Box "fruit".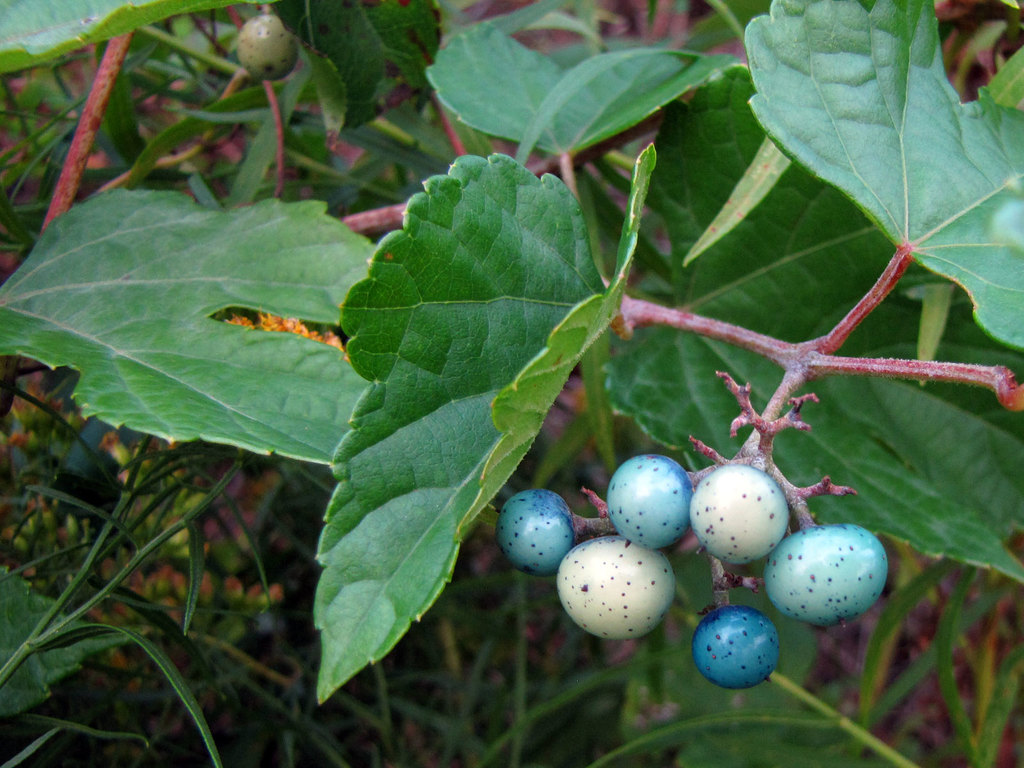
<region>234, 10, 301, 82</region>.
